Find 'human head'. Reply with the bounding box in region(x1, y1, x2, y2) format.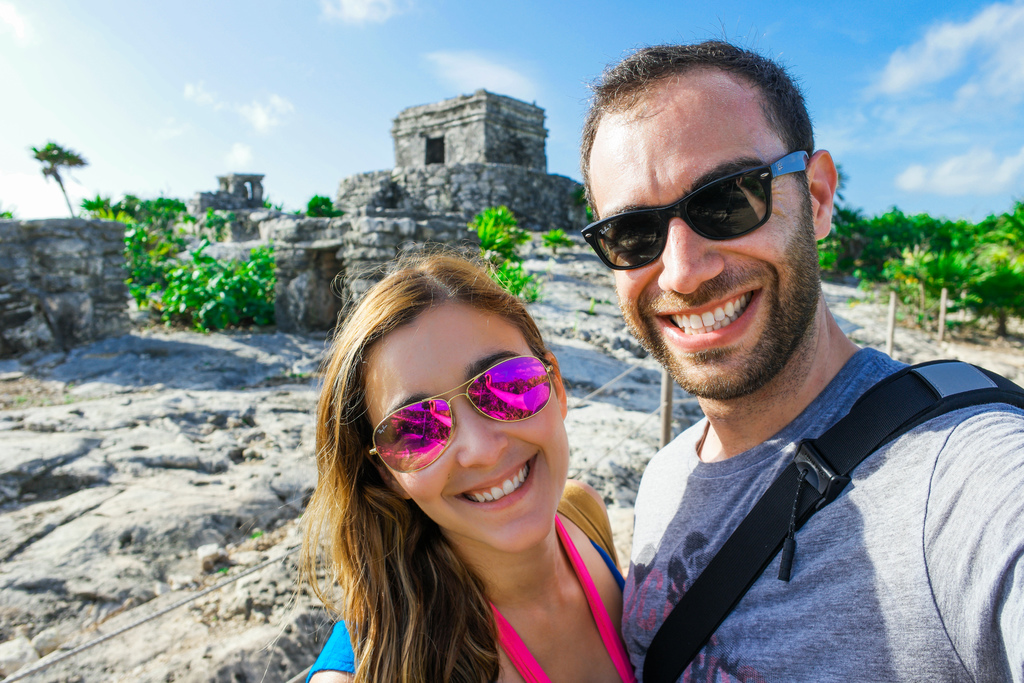
region(575, 33, 852, 413).
